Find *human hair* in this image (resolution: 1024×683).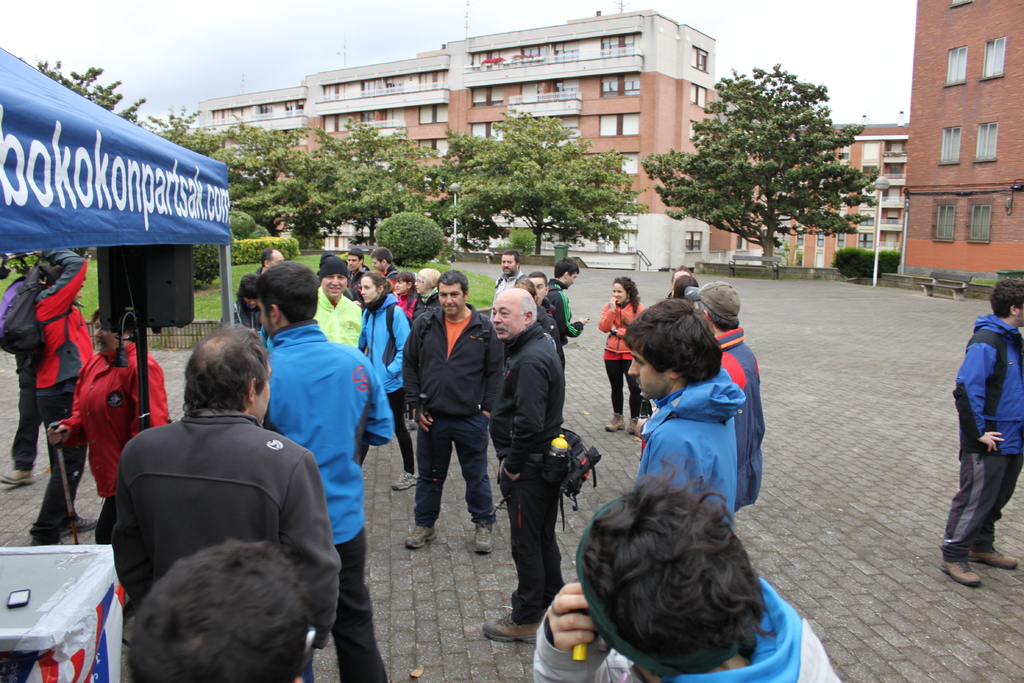
crop(125, 541, 311, 682).
